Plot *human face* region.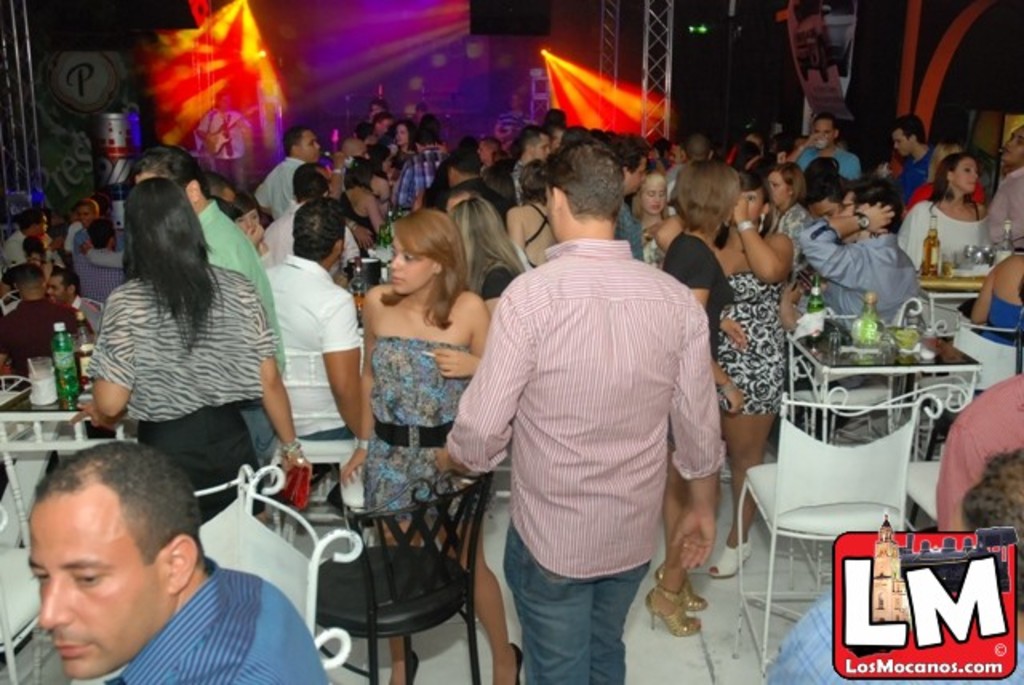
Plotted at rect(77, 200, 94, 219).
